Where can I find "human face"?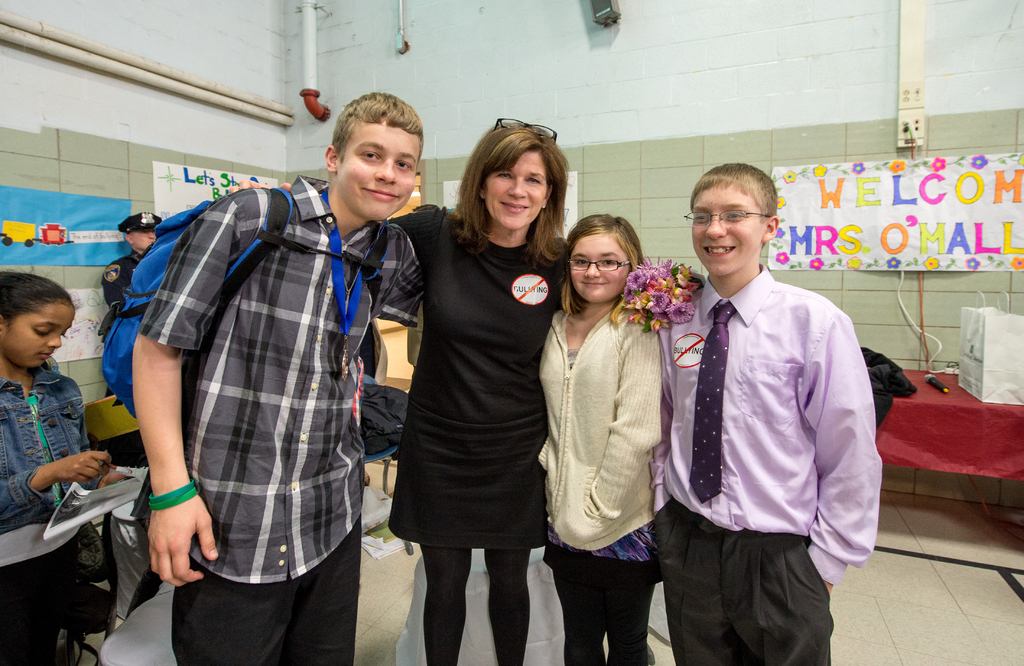
You can find it at select_region(3, 303, 74, 371).
